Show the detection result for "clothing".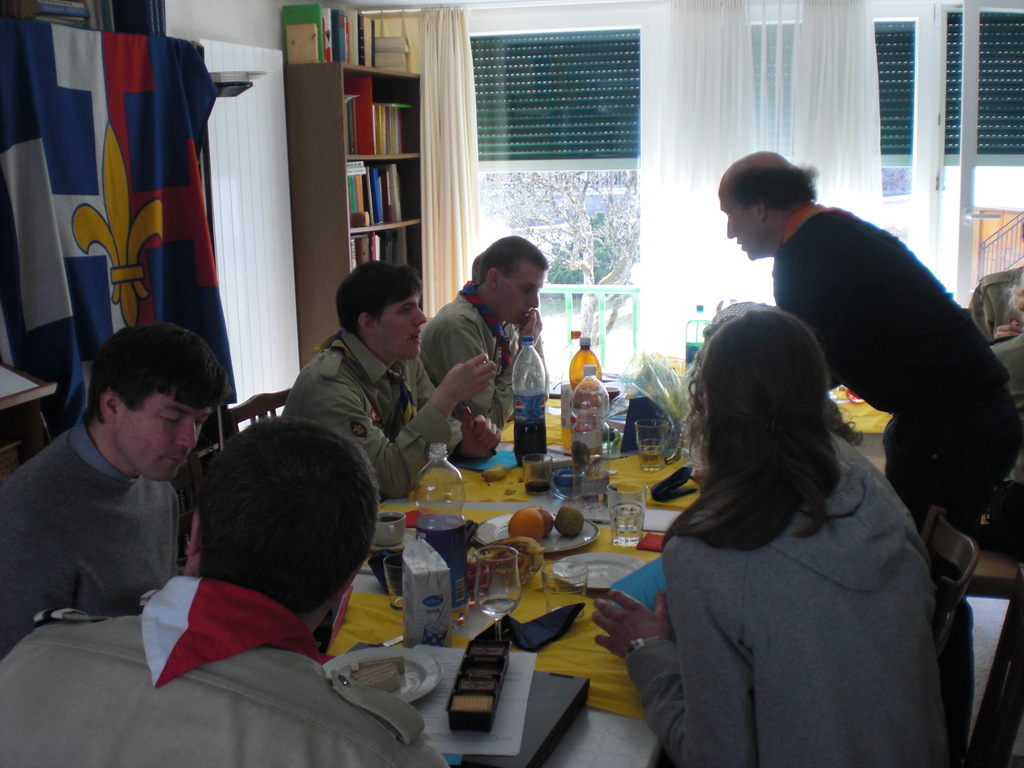
{"x1": 4, "y1": 575, "x2": 451, "y2": 767}.
